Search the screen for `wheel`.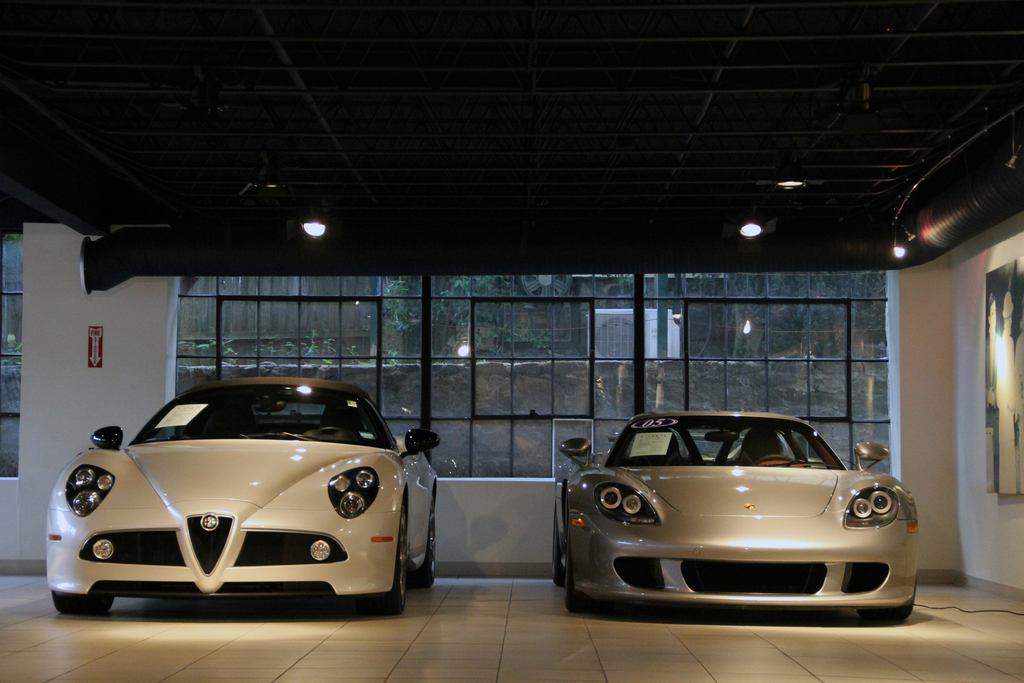
Found at rect(391, 502, 404, 614).
